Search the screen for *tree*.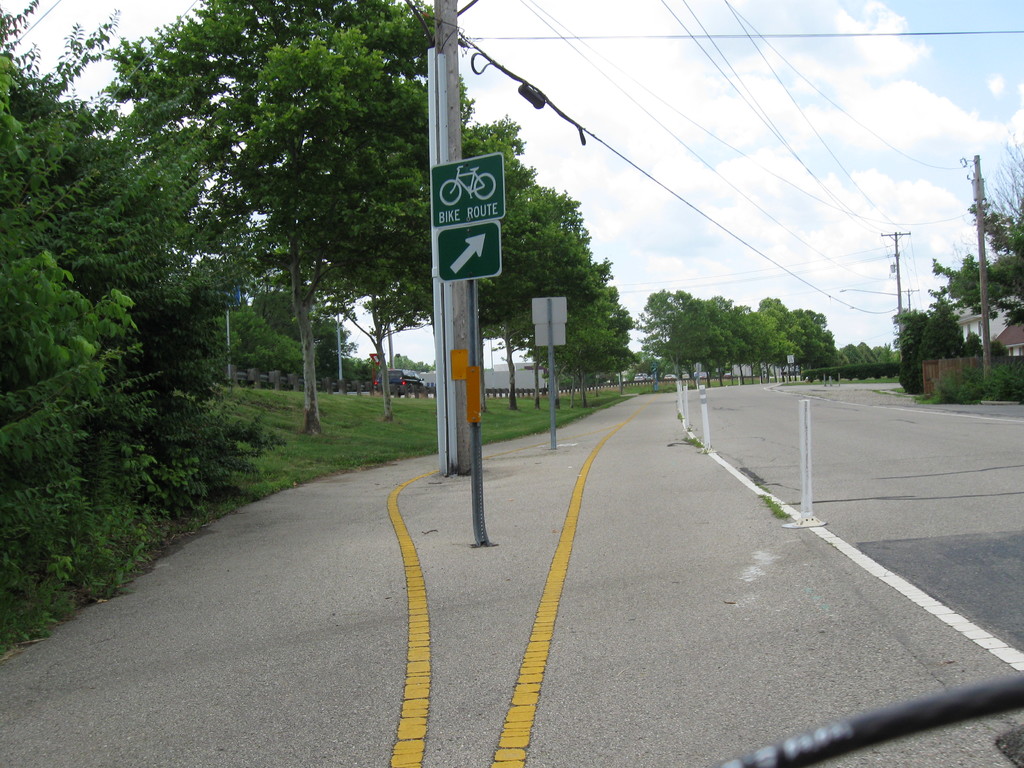
Found at bbox=[527, 268, 647, 416].
